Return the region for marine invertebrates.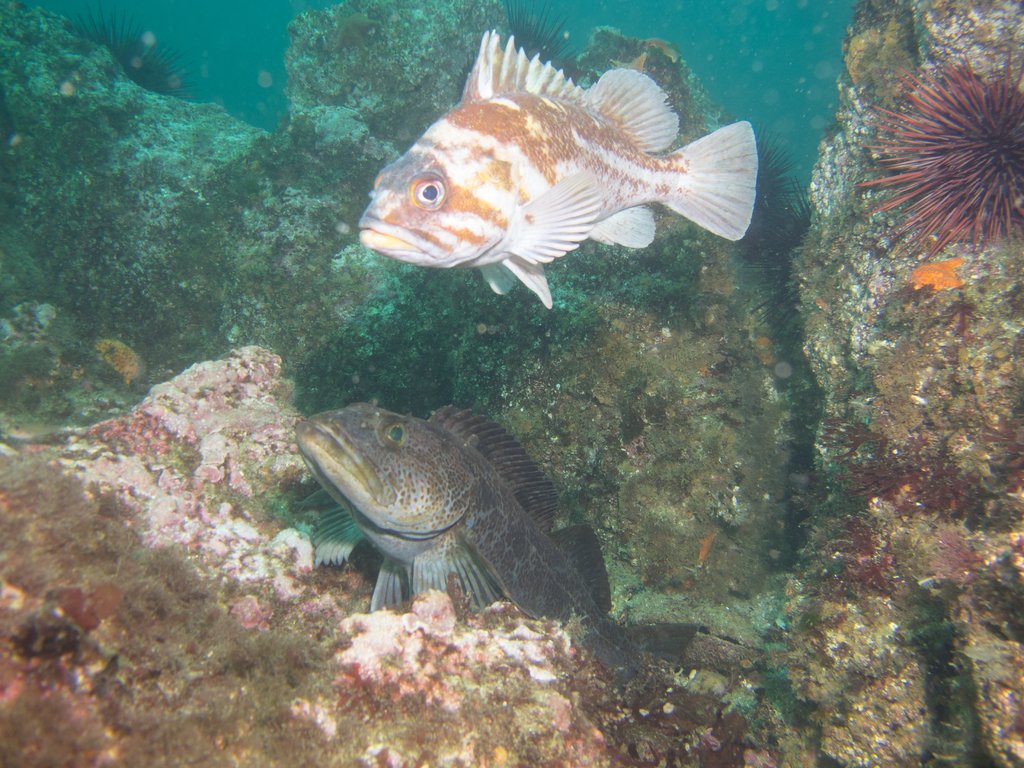
crop(868, 48, 1016, 273).
